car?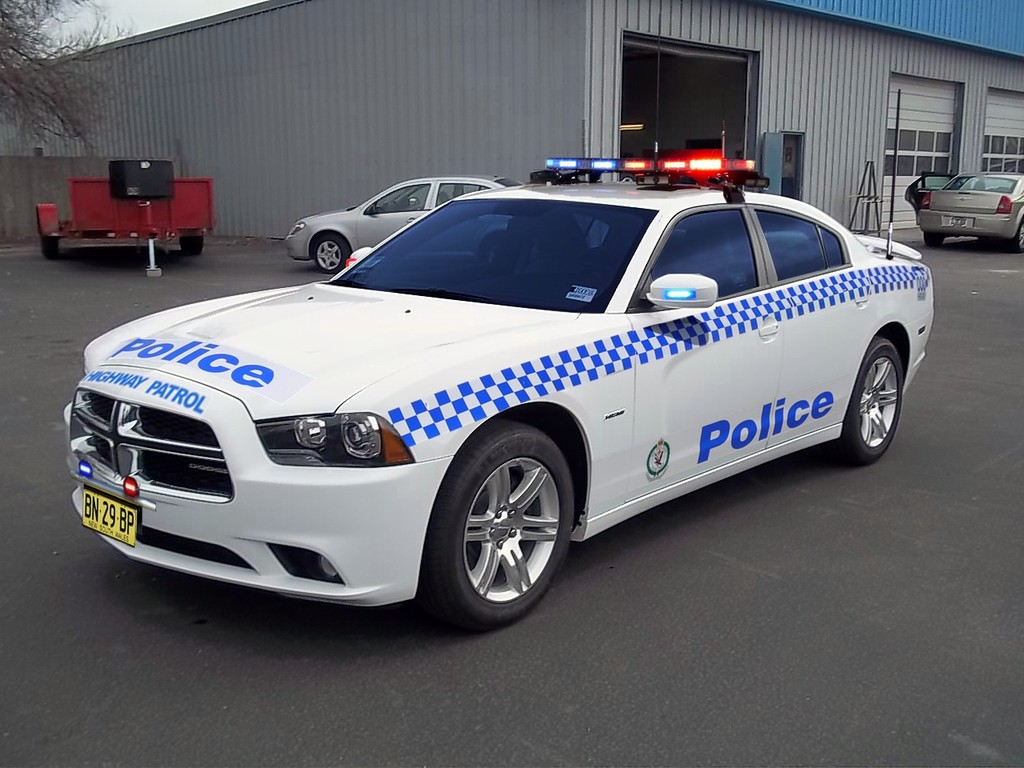
detection(904, 172, 1023, 250)
